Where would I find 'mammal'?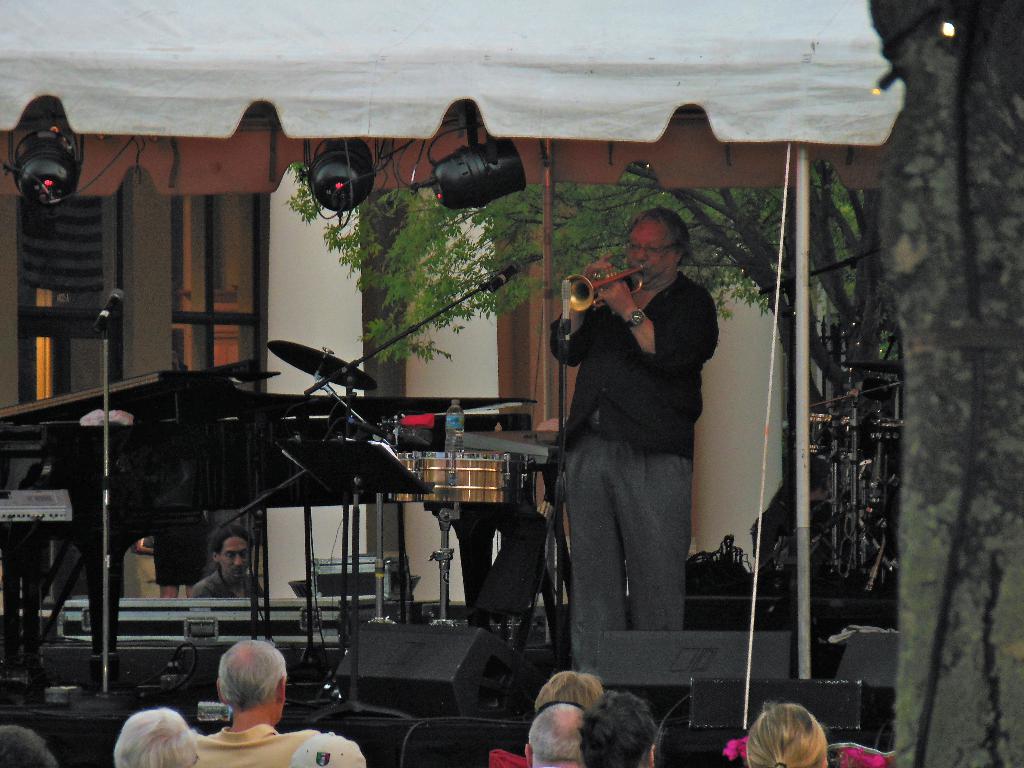
At BBox(543, 198, 721, 701).
